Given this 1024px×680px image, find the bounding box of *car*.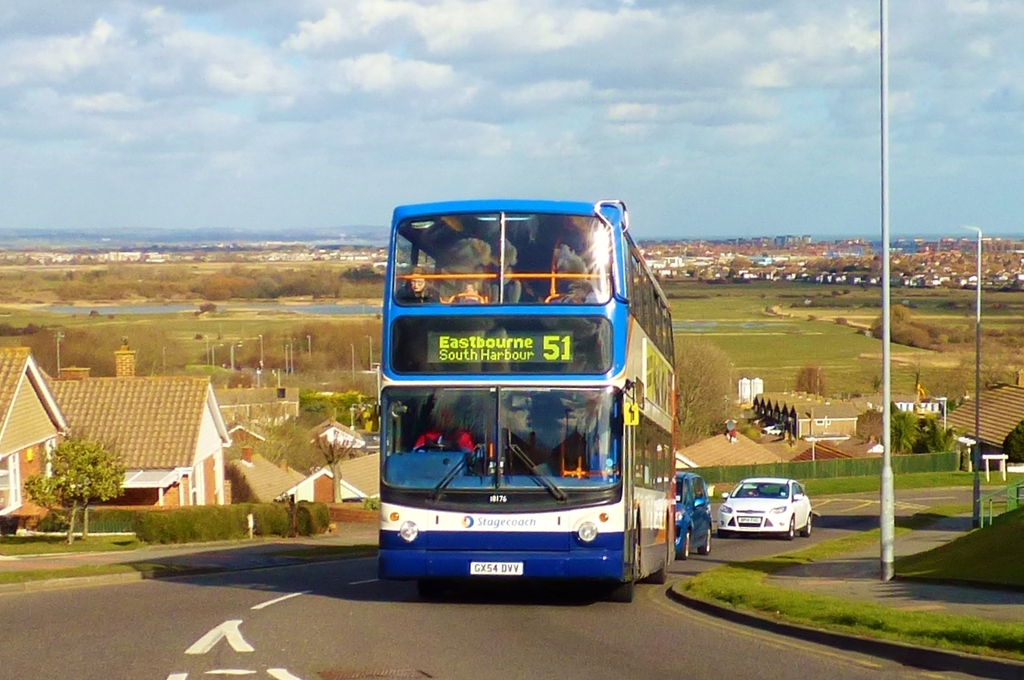
x1=717 y1=477 x2=817 y2=535.
